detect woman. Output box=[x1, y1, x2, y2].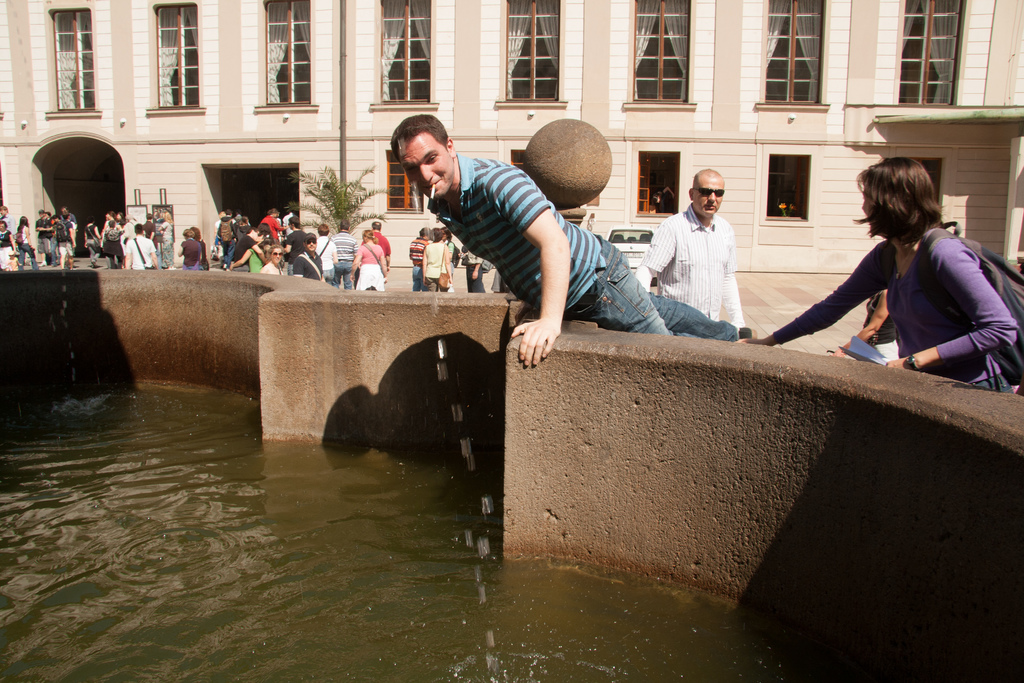
box=[262, 246, 287, 276].
